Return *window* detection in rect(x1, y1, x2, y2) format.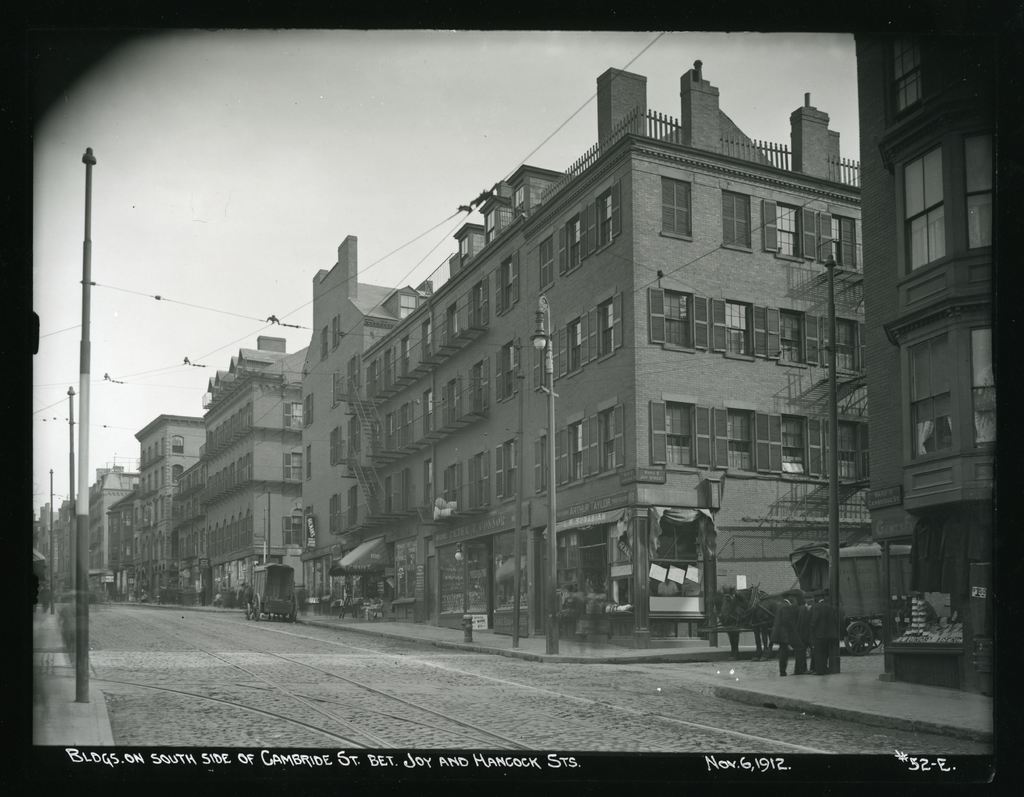
rect(902, 333, 961, 462).
